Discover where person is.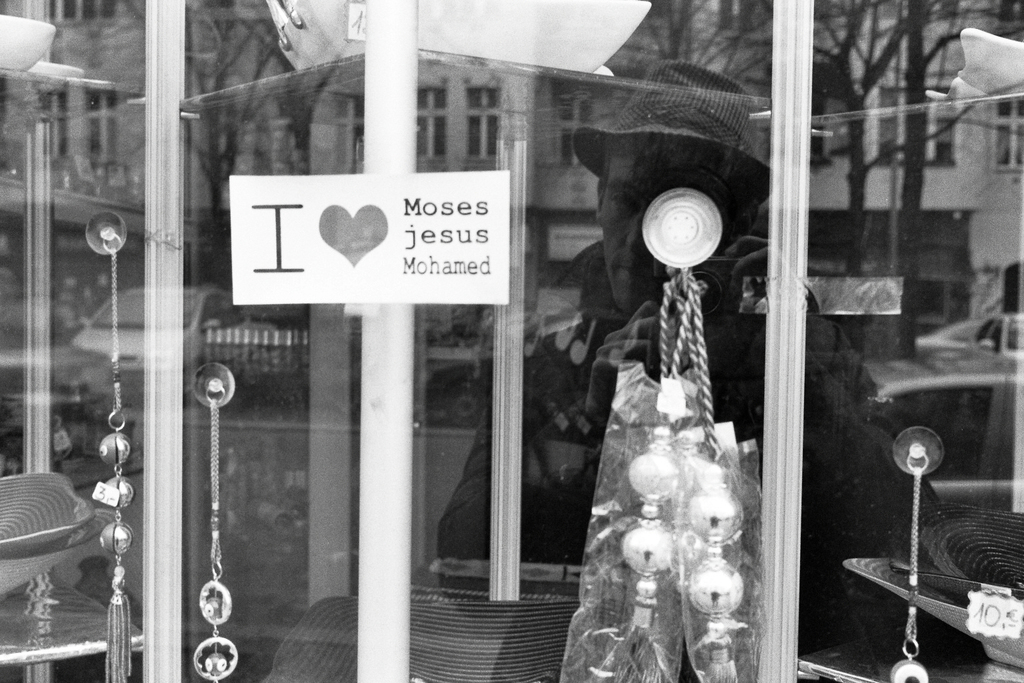
Discovered at 567 99 773 674.
